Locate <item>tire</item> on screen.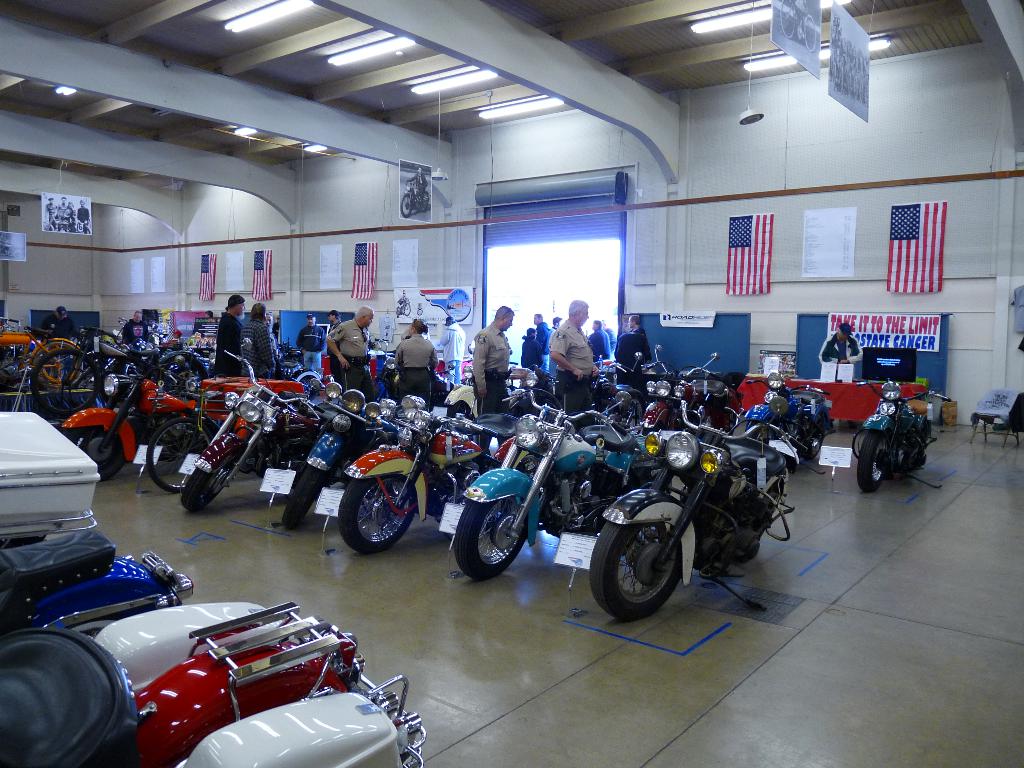
On screen at {"left": 162, "top": 355, "right": 205, "bottom": 401}.
